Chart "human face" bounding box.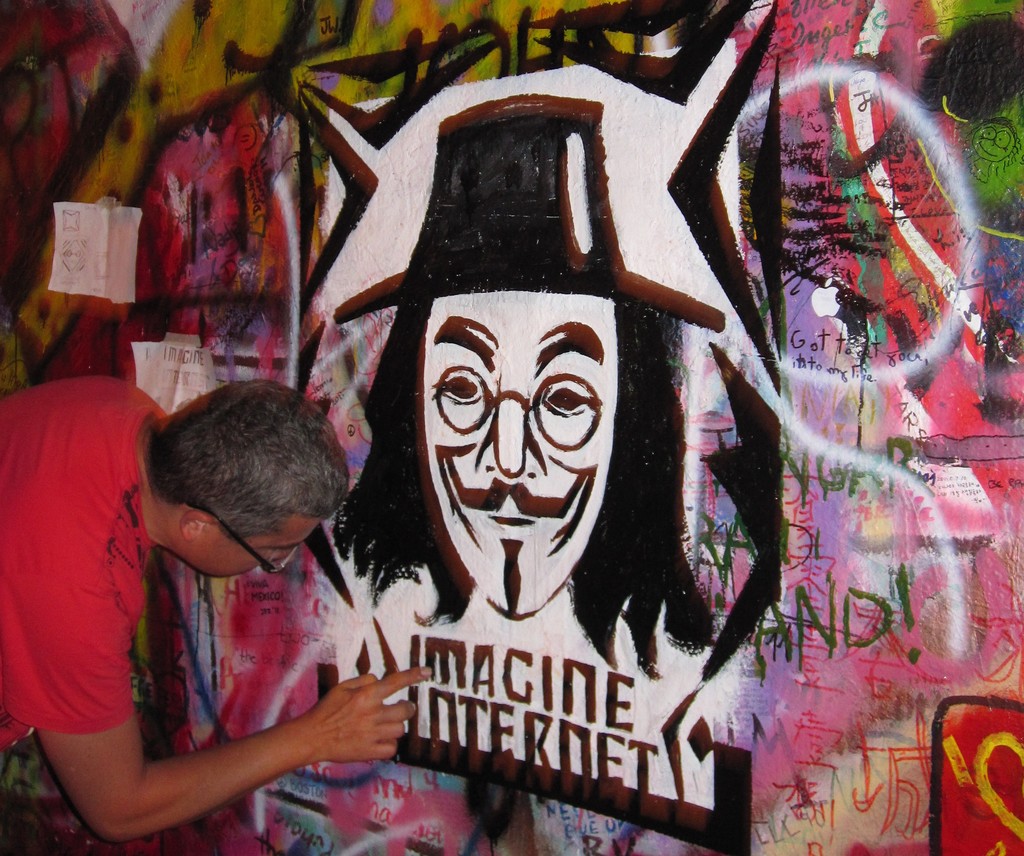
Charted: left=186, top=514, right=328, bottom=572.
